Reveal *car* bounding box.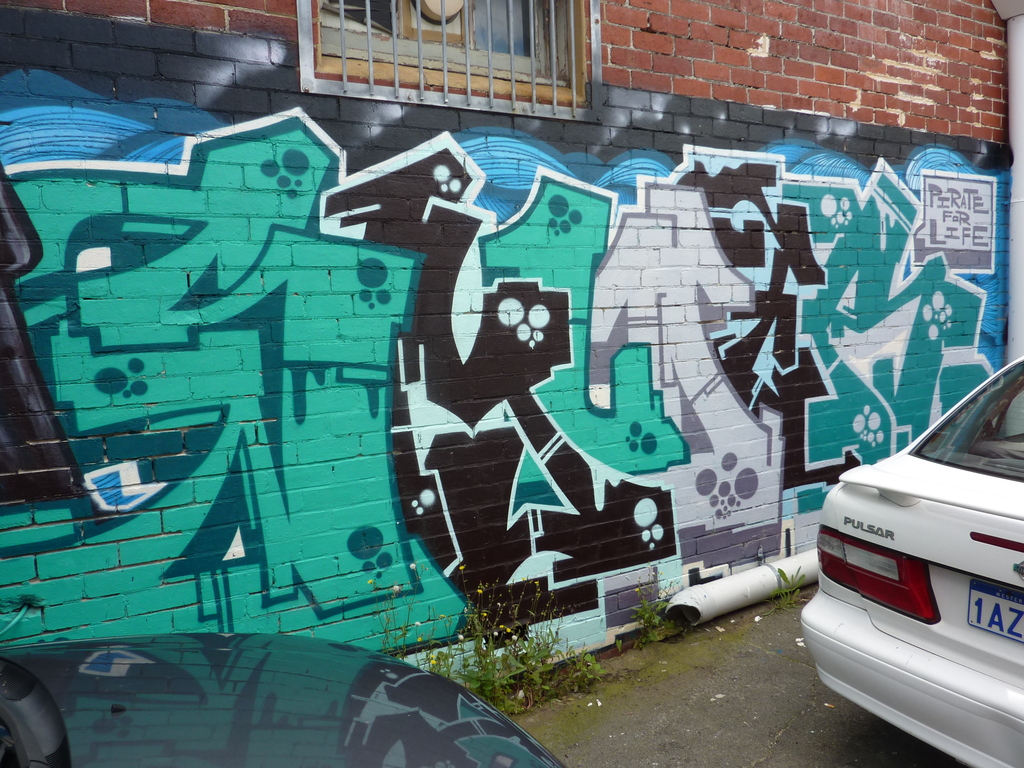
Revealed: detection(0, 630, 570, 767).
